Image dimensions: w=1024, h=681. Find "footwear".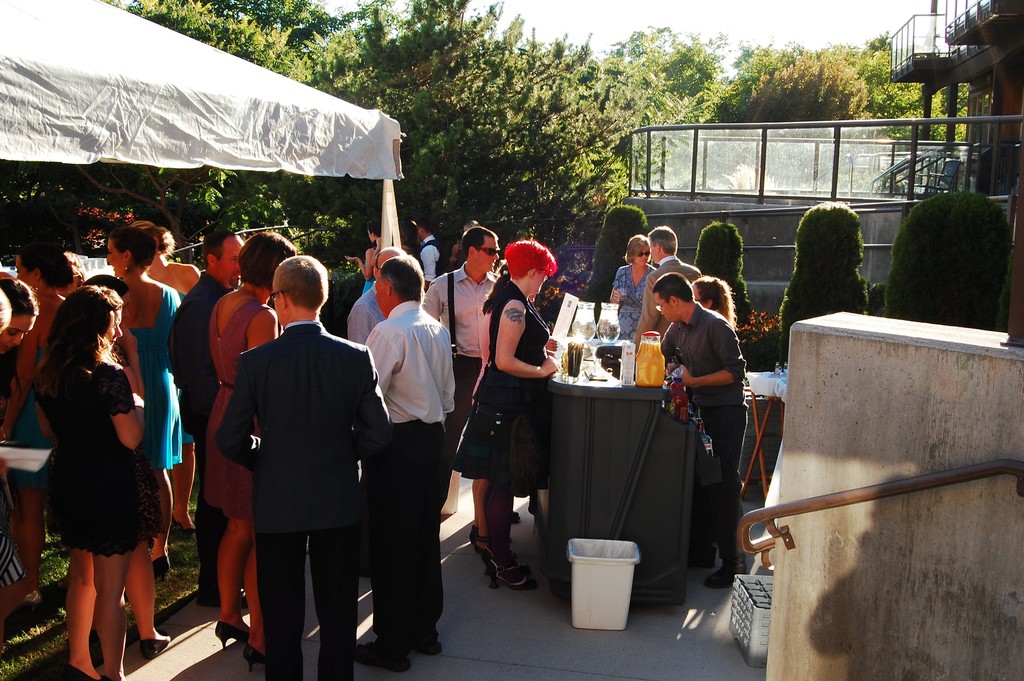
bbox=(241, 635, 267, 677).
